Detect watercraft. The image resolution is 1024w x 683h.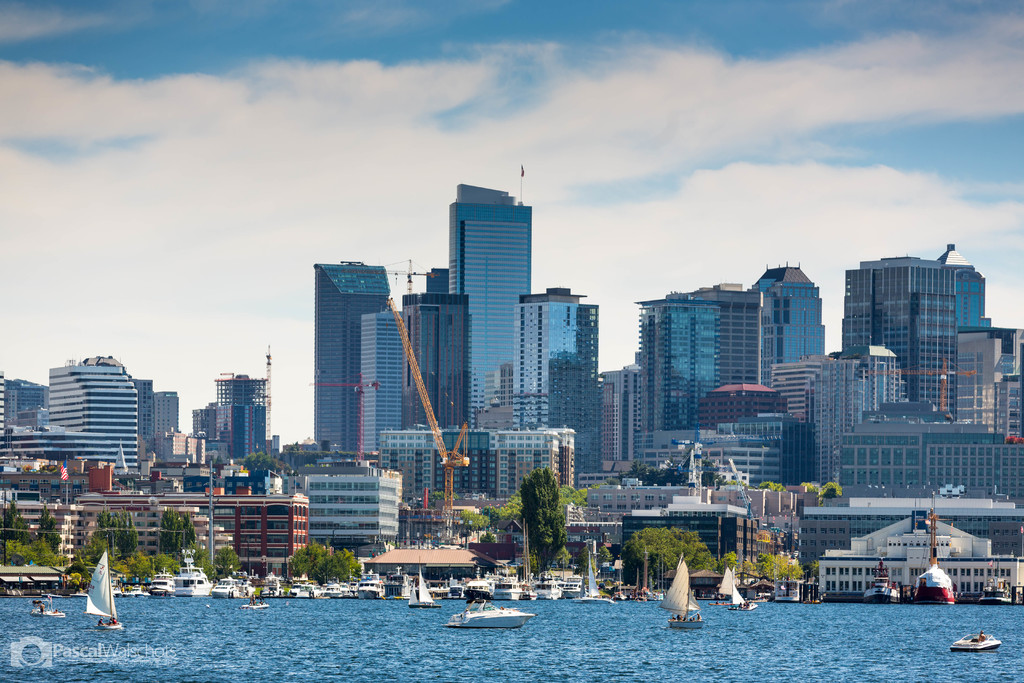
BBox(657, 553, 710, 627).
